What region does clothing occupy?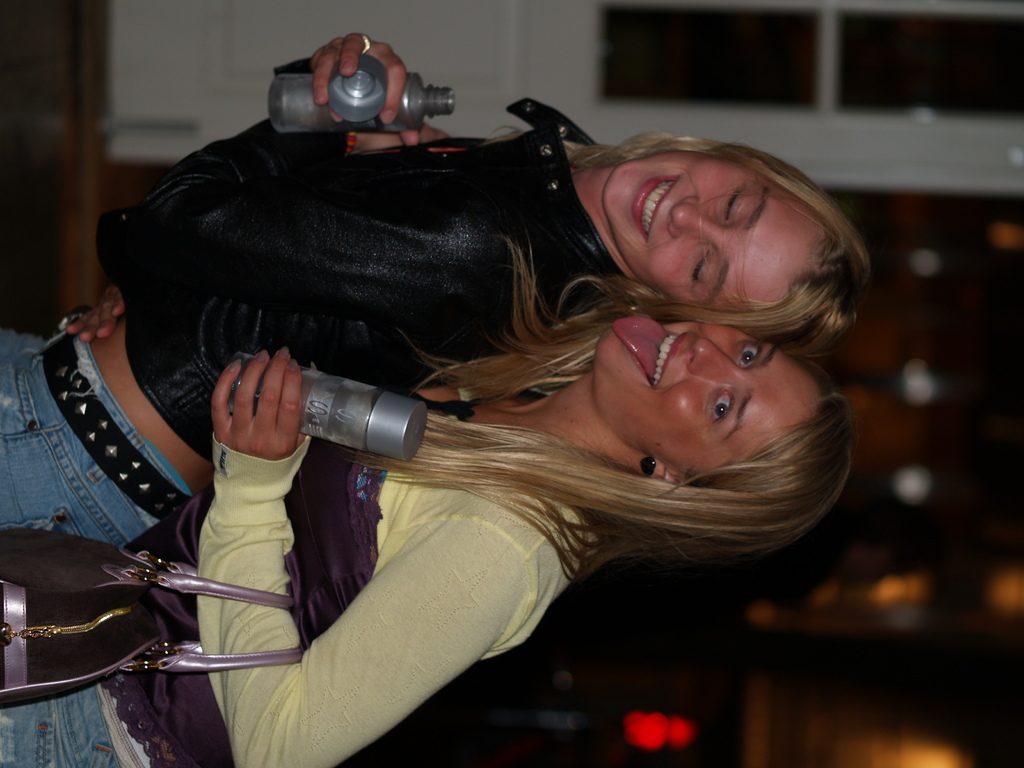
0/363/579/765.
